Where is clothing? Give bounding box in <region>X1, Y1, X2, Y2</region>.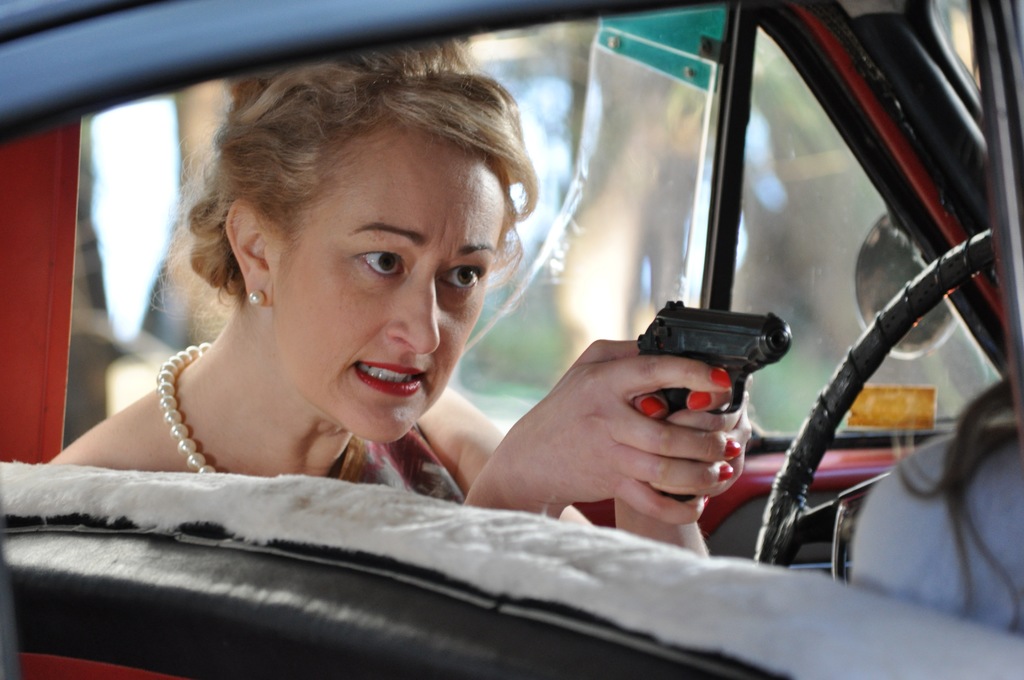
<region>323, 416, 470, 507</region>.
